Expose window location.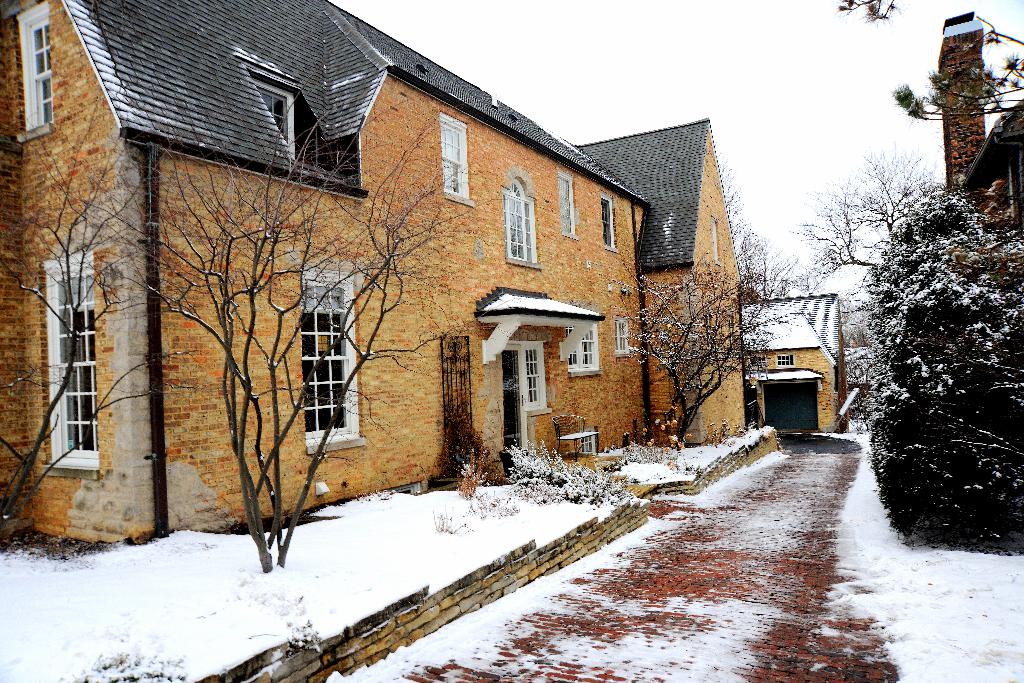
Exposed at <bbox>37, 251, 104, 473</bbox>.
